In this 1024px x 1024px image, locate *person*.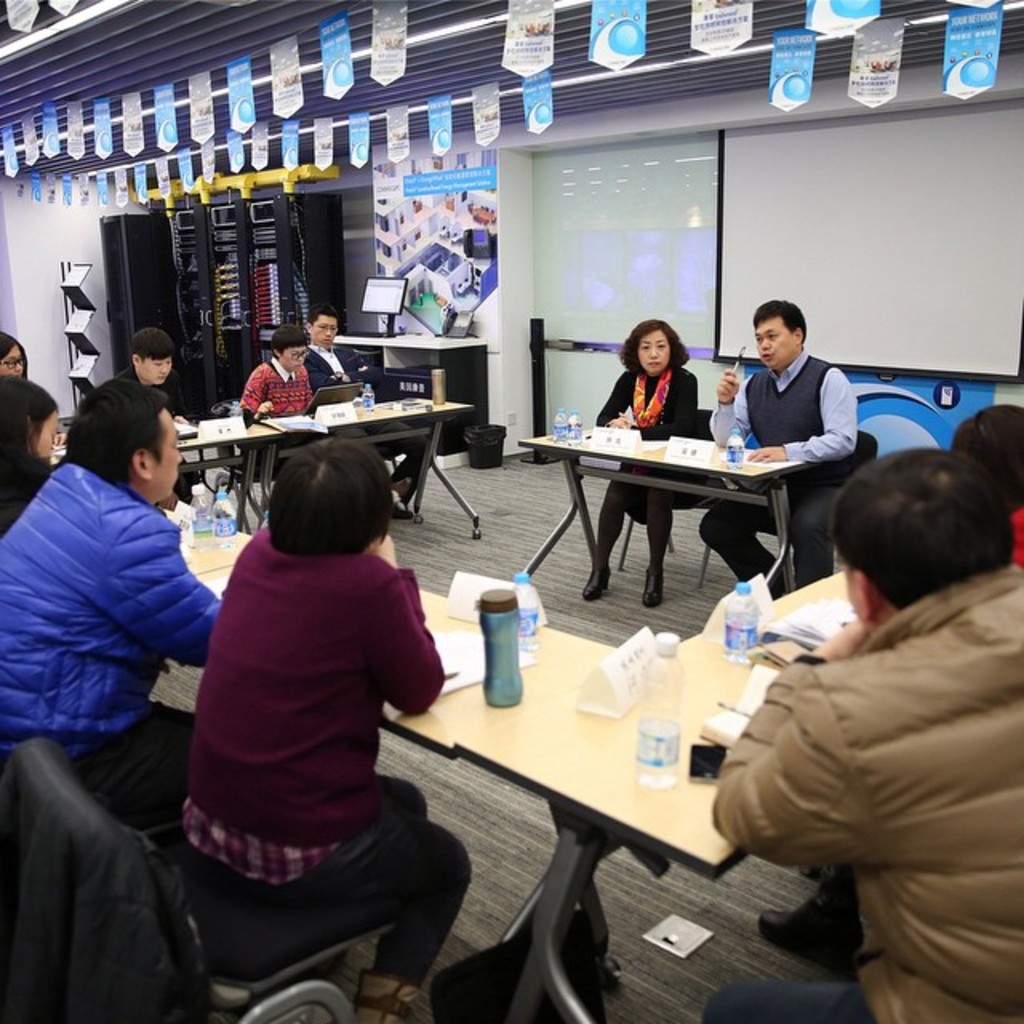
Bounding box: 118,333,208,502.
